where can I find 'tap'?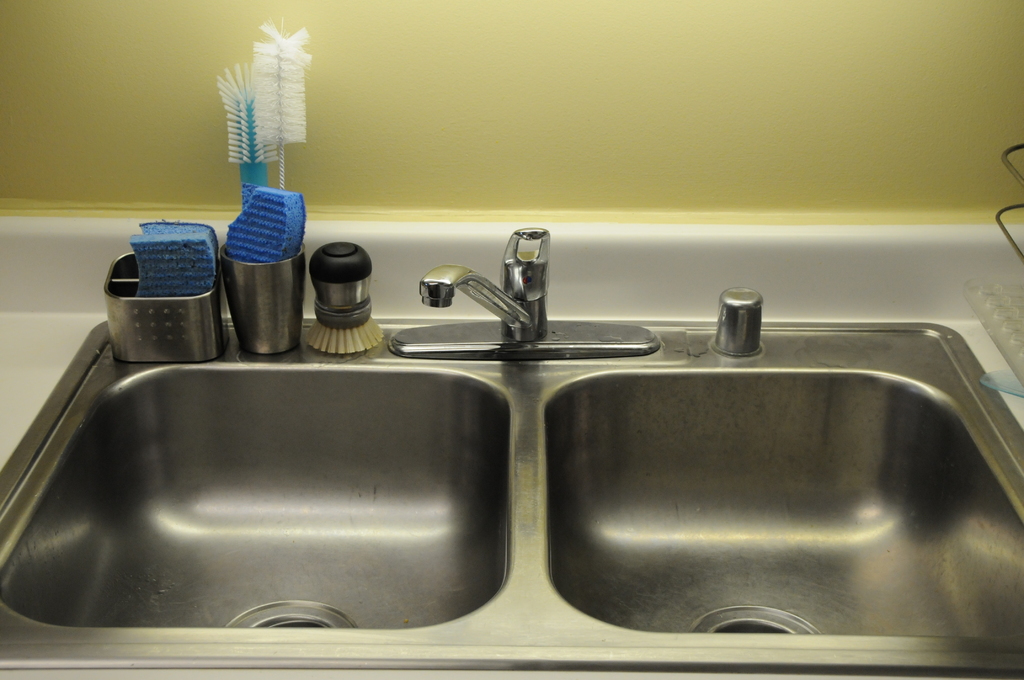
You can find it at (412, 222, 550, 342).
